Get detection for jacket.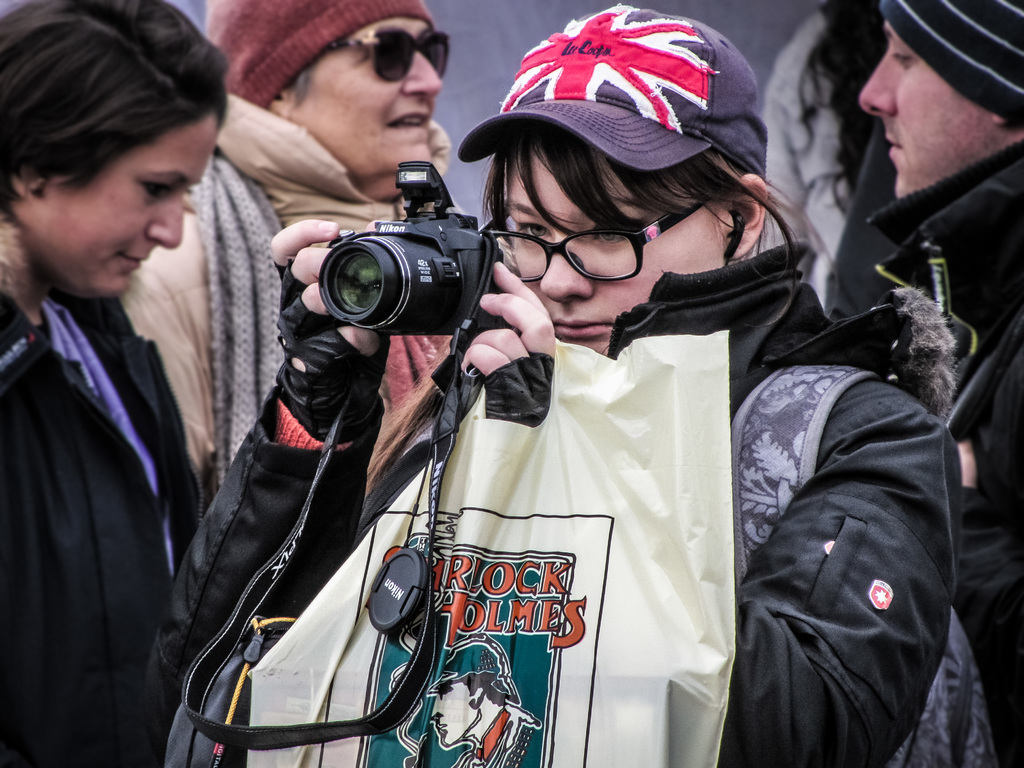
Detection: <box>0,126,258,733</box>.
